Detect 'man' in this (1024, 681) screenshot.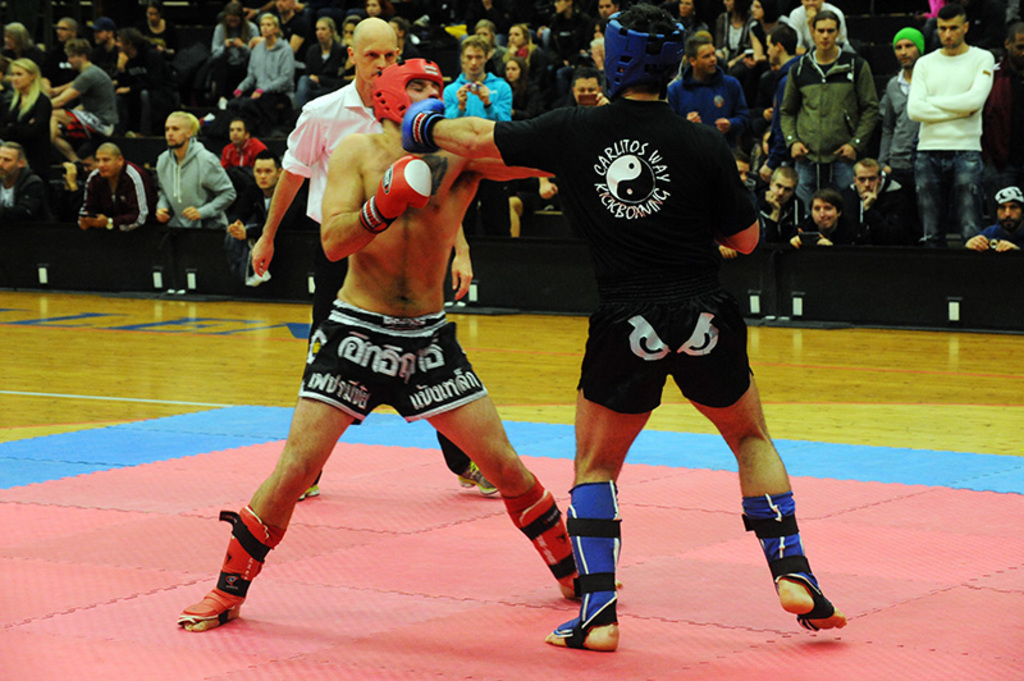
Detection: [50,35,116,156].
